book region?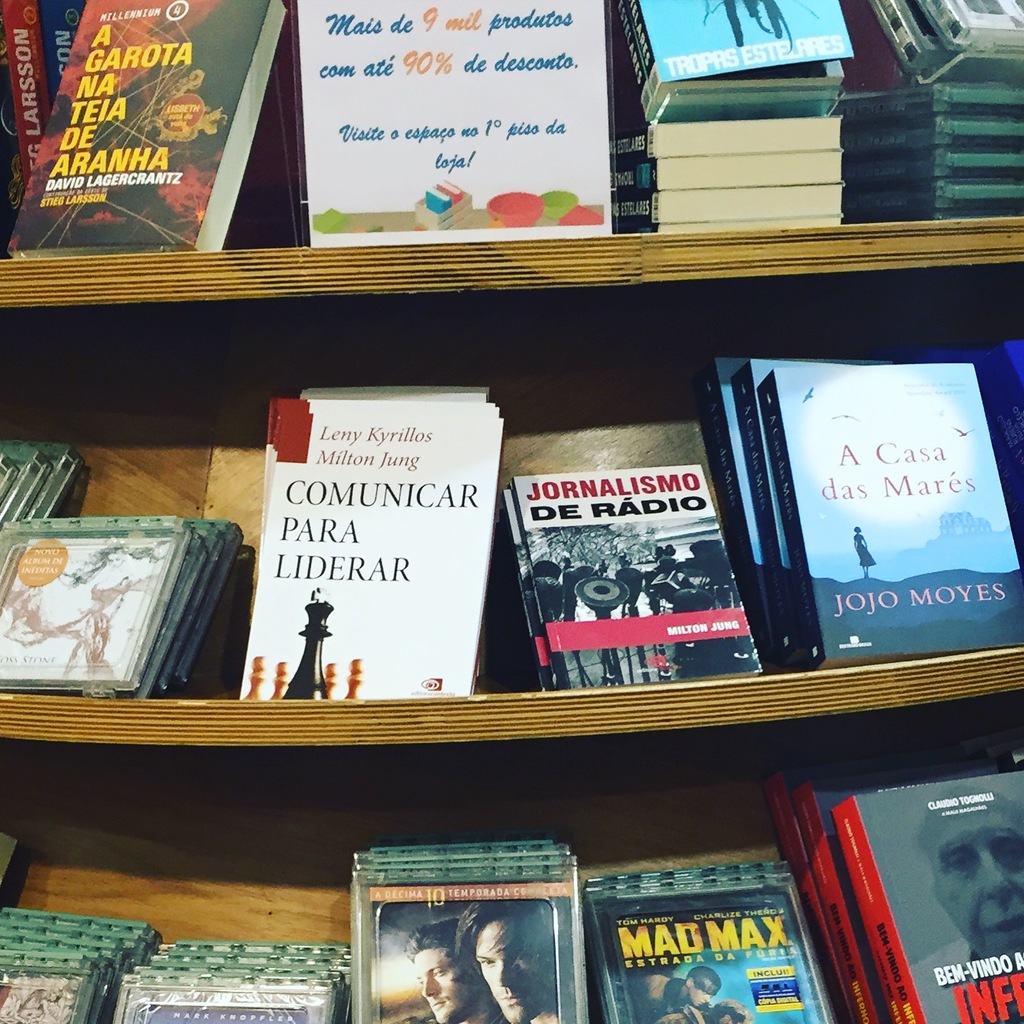
detection(11, 0, 80, 170)
